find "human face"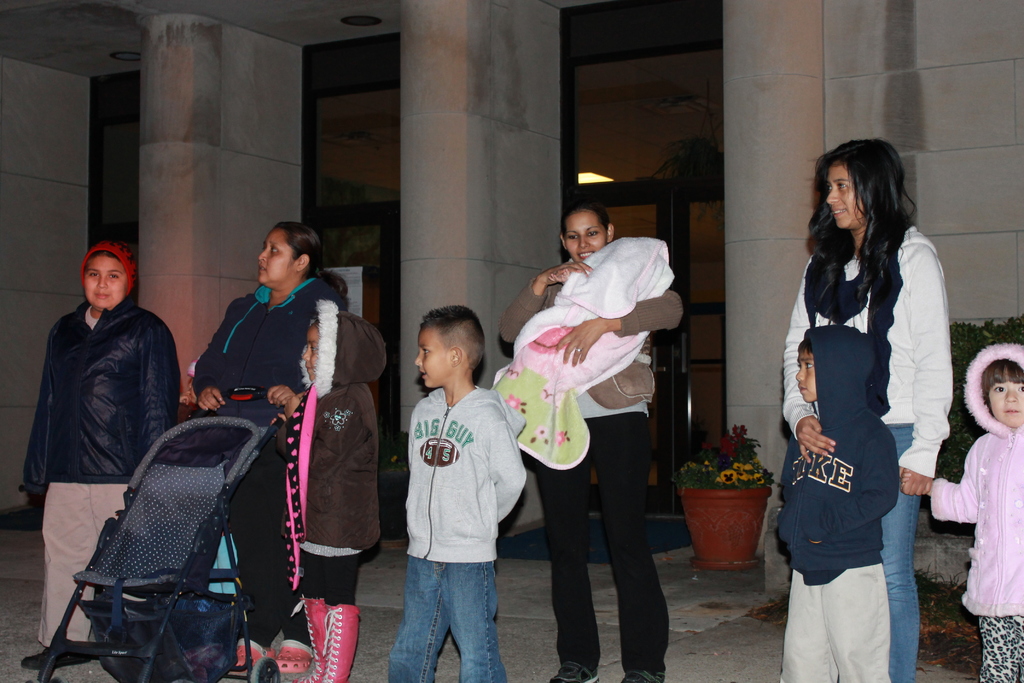
<box>824,163,863,231</box>
